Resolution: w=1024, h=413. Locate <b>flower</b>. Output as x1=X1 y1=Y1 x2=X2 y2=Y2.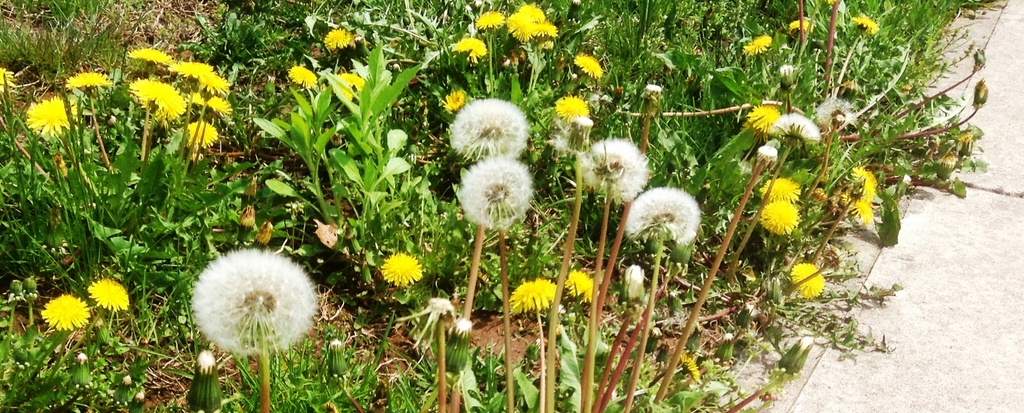
x1=573 y1=53 x2=601 y2=81.
